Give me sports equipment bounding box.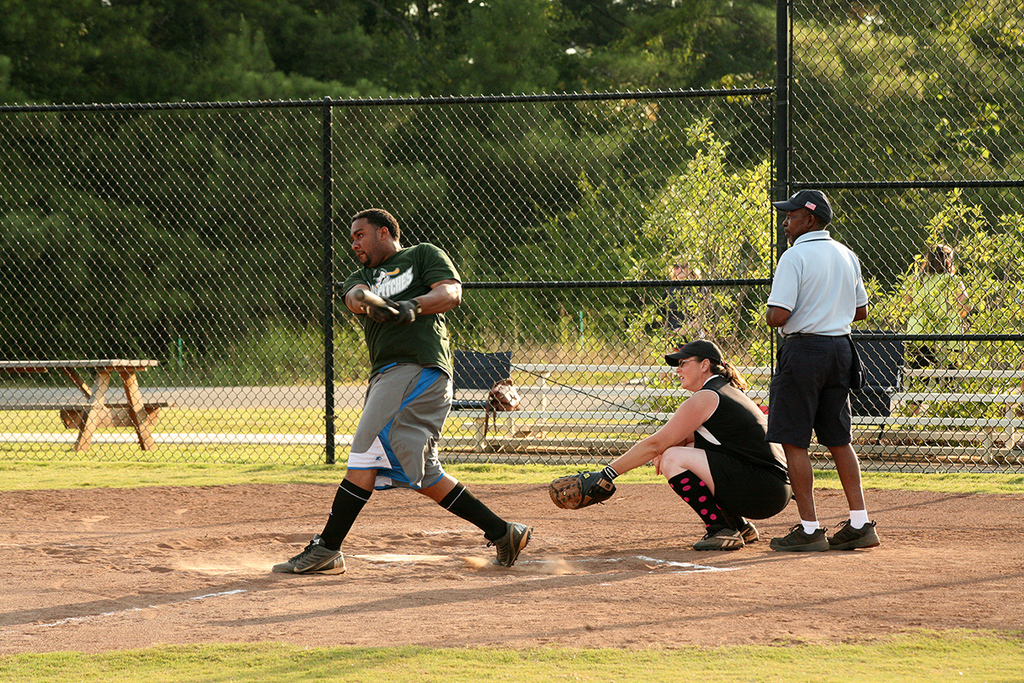
<box>275,534,347,575</box>.
